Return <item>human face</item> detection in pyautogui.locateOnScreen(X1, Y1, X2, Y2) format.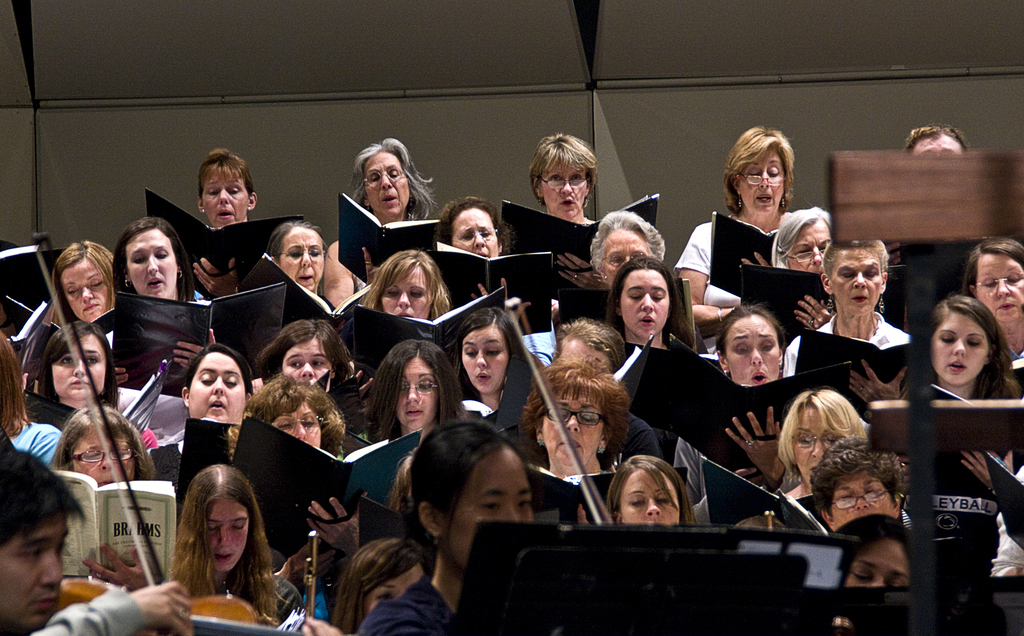
pyautogui.locateOnScreen(726, 315, 782, 389).
